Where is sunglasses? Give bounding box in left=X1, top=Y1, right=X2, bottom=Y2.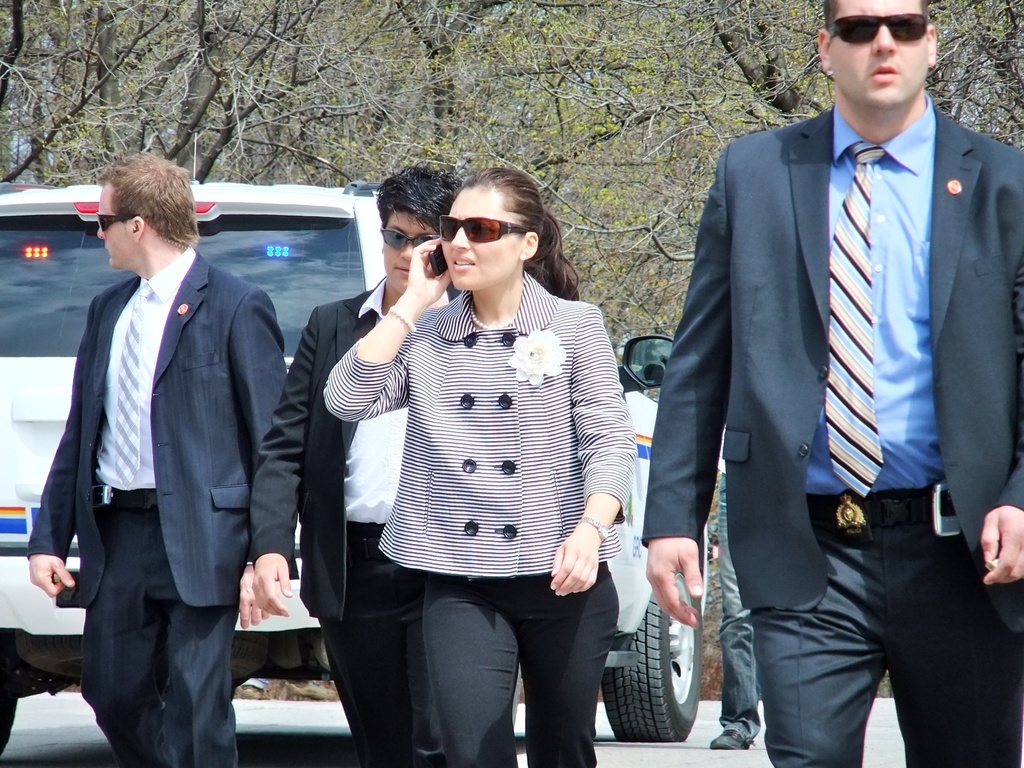
left=95, top=210, right=142, bottom=232.
